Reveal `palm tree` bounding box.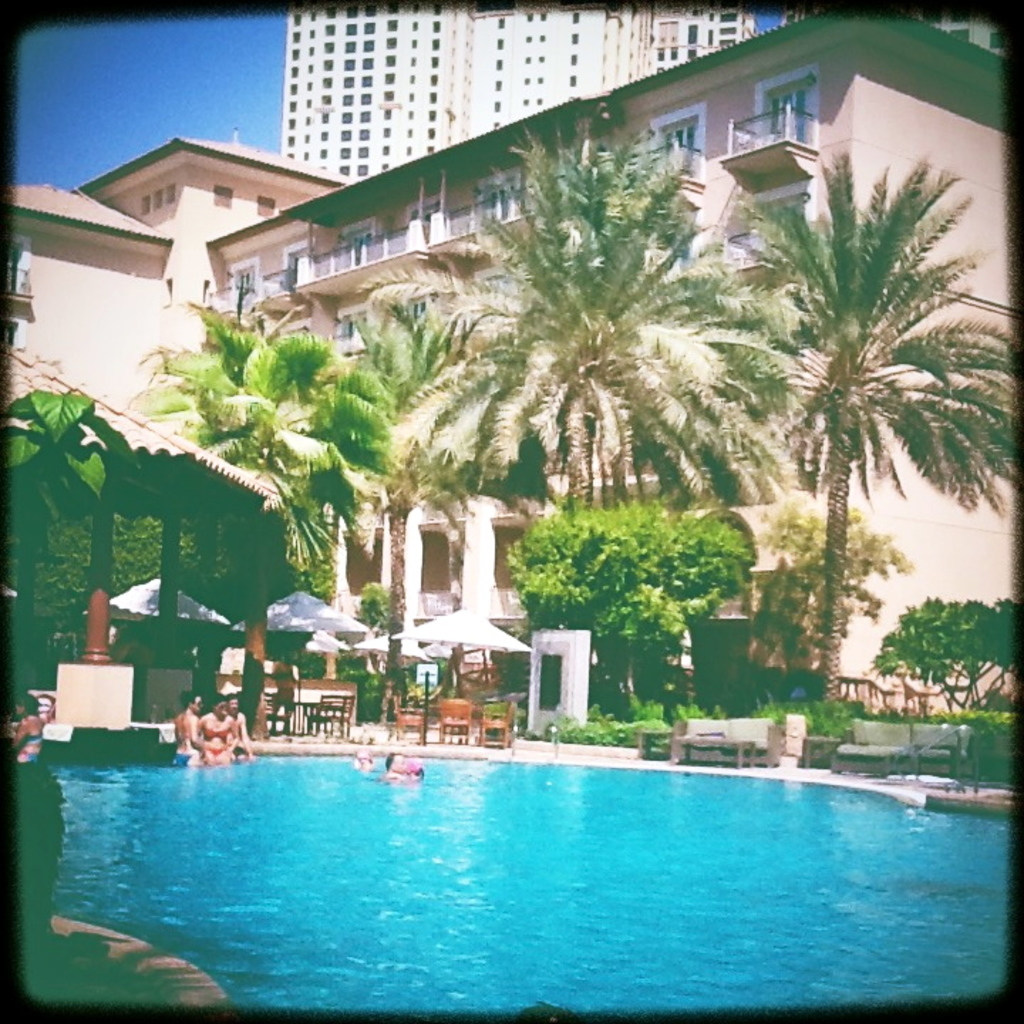
Revealed: 391, 303, 593, 536.
